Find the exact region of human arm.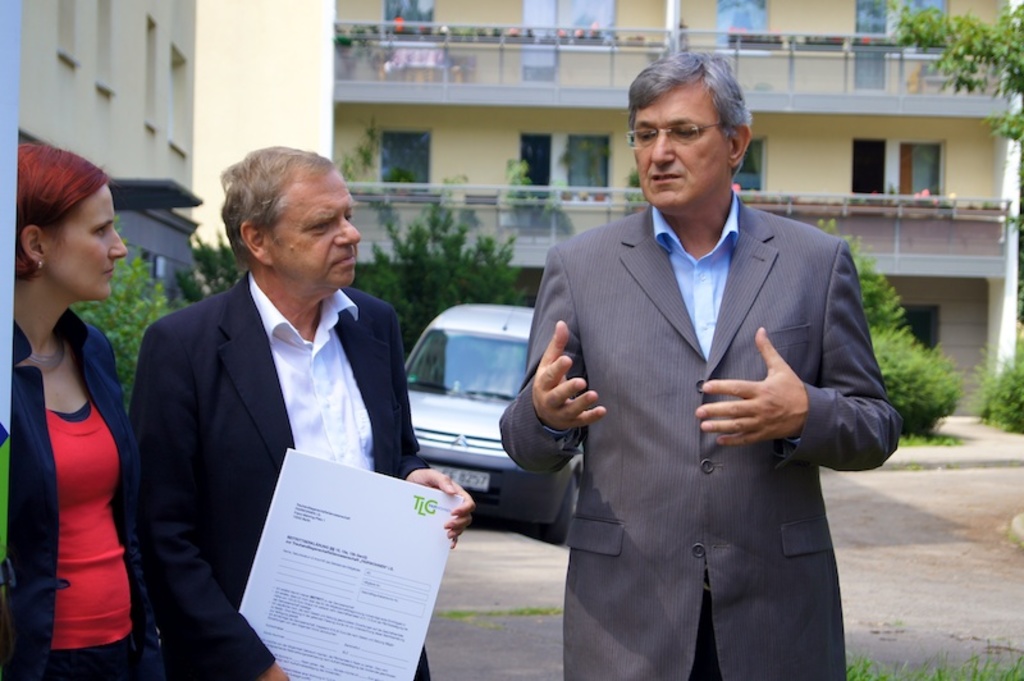
Exact region: 498/242/596/460.
